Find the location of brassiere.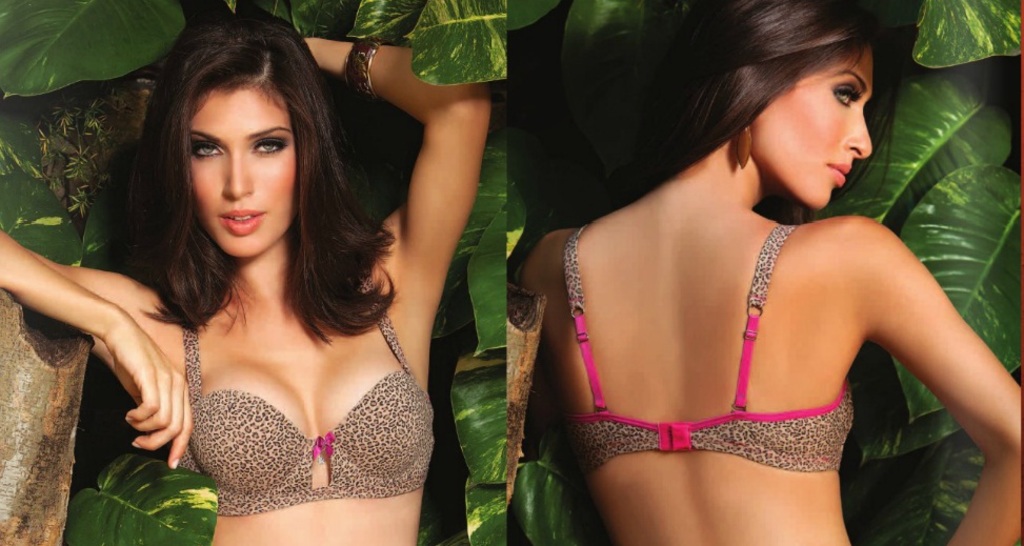
Location: detection(562, 224, 857, 474).
